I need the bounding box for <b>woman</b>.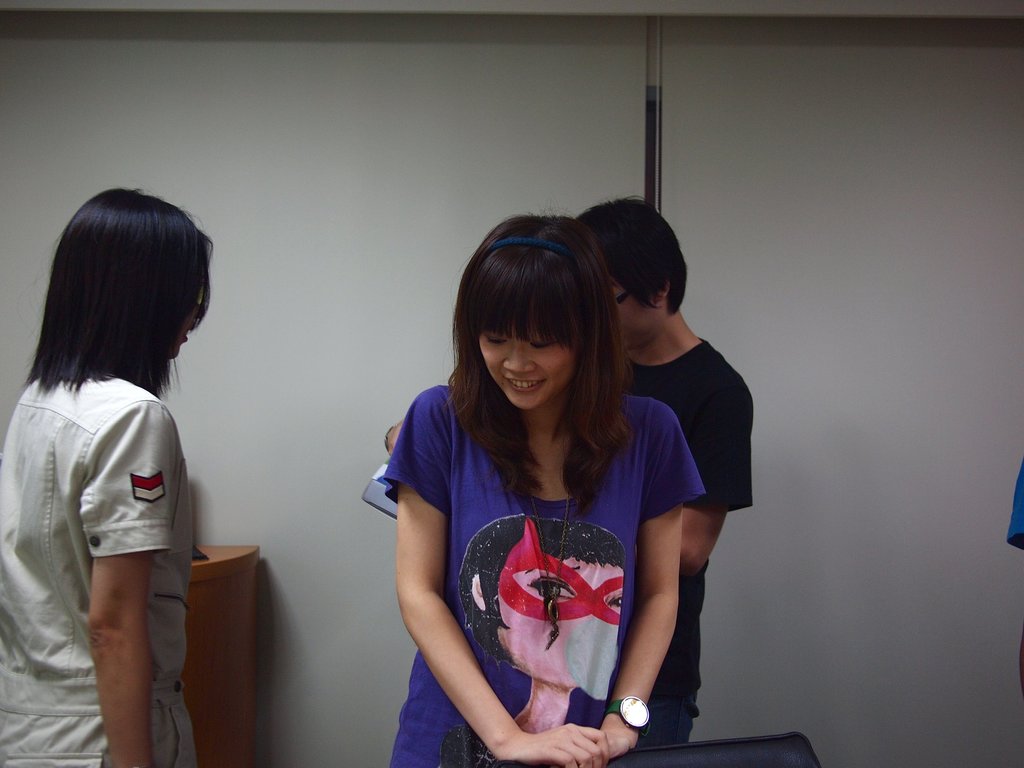
Here it is: 354/209/729/750.
